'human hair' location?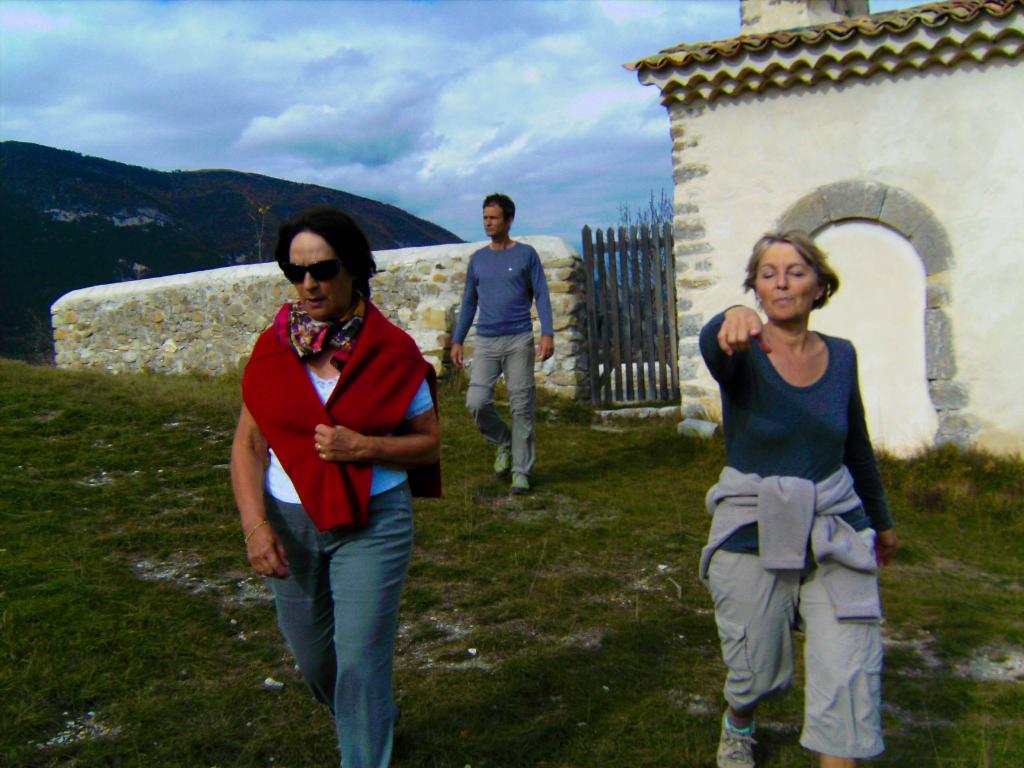
left=752, top=227, right=843, bottom=325
